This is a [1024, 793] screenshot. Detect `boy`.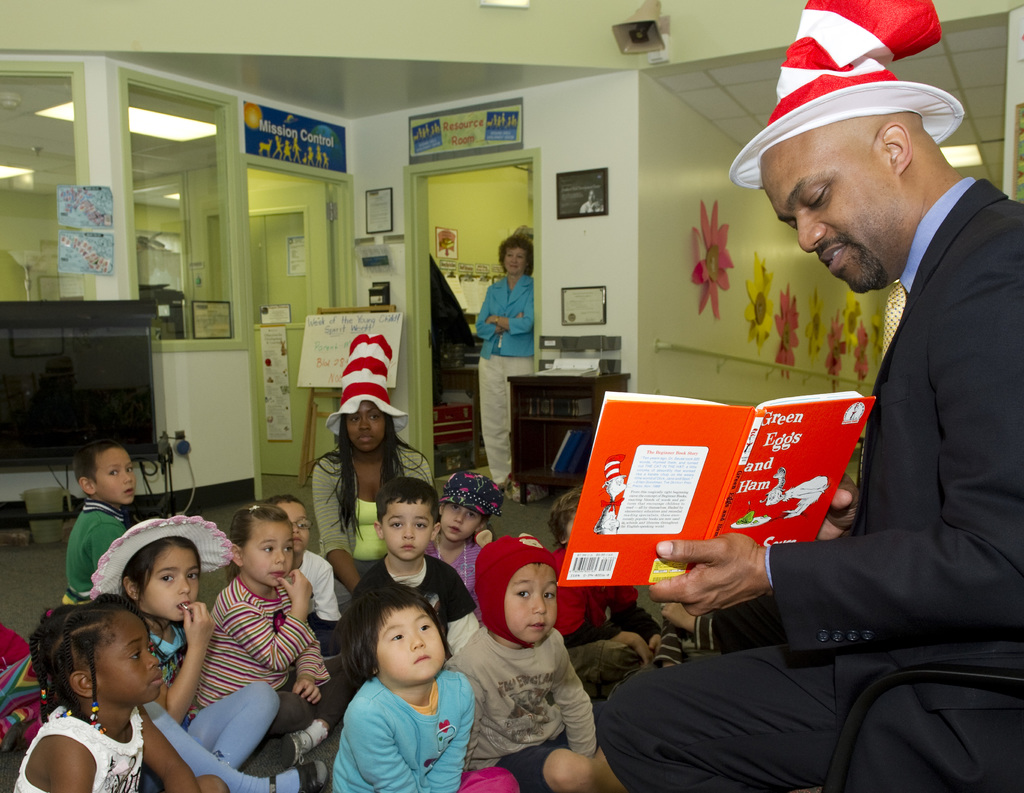
447,535,621,792.
